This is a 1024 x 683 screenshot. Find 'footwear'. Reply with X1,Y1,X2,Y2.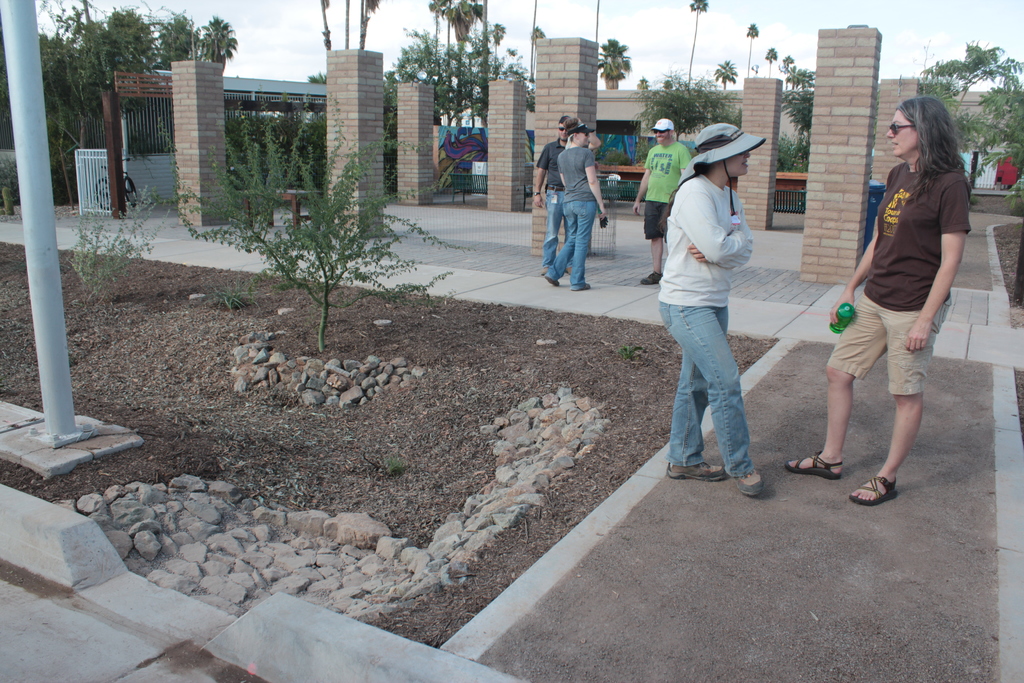
571,282,591,292.
